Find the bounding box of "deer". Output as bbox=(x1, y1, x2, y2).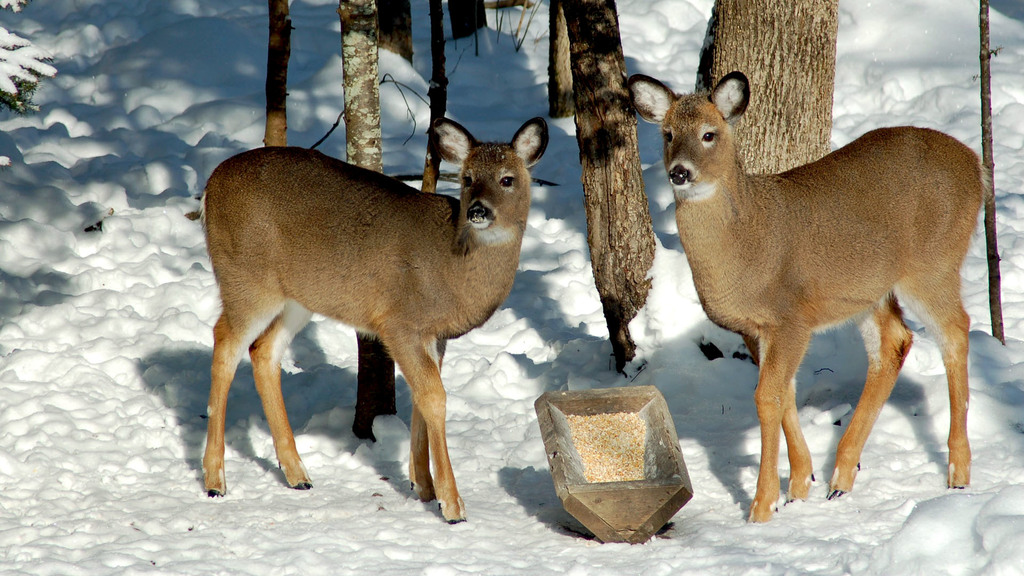
bbox=(198, 109, 550, 524).
